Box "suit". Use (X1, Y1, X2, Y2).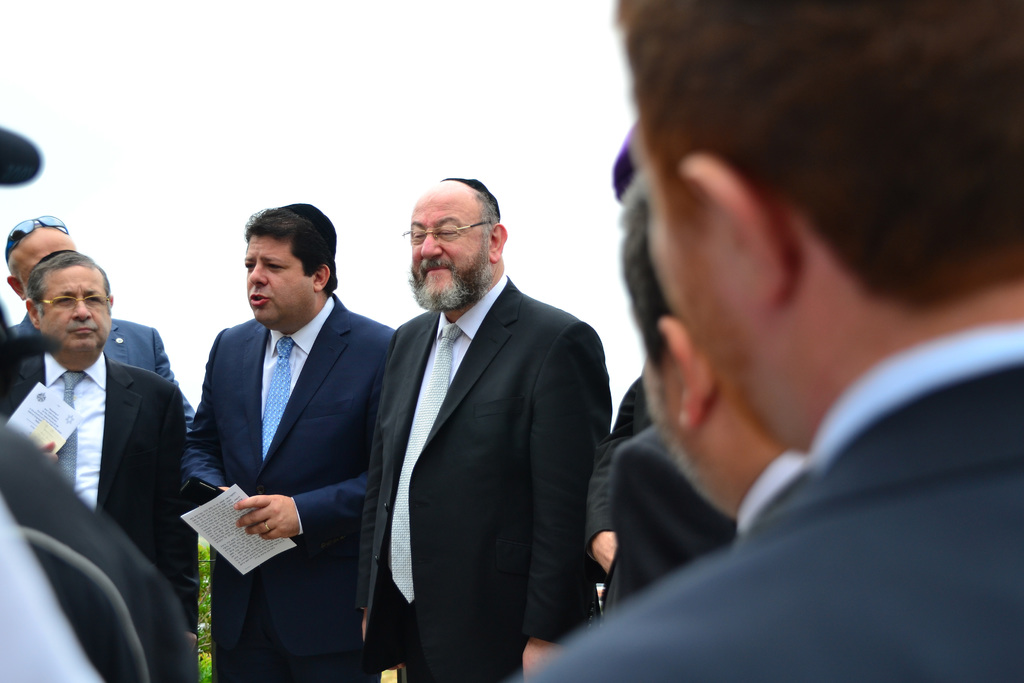
(733, 447, 808, 531).
